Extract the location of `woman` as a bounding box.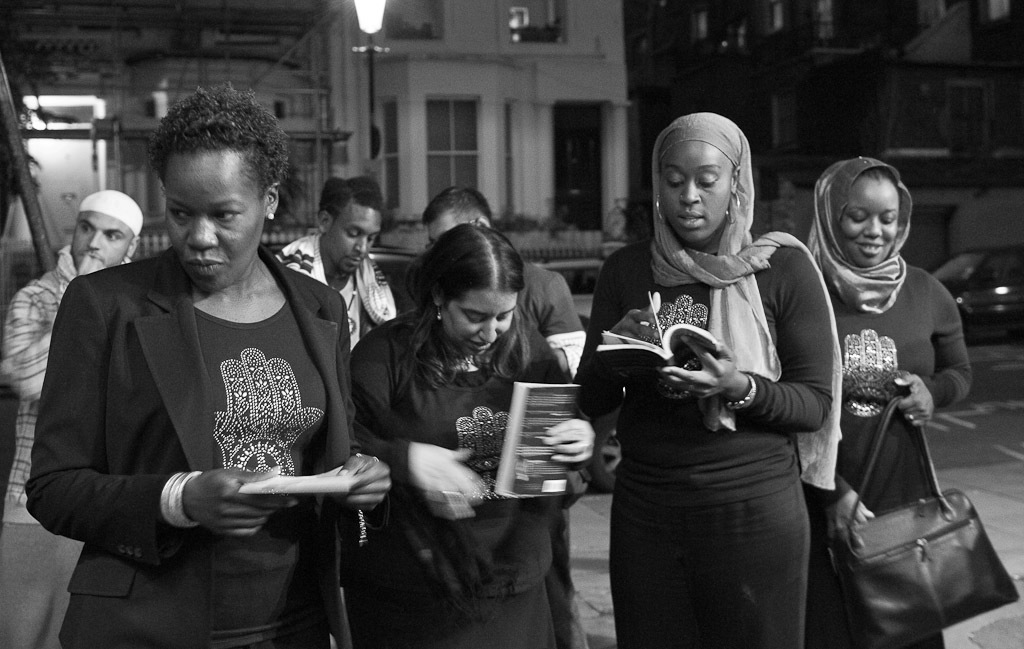
x1=345 y1=222 x2=598 y2=648.
